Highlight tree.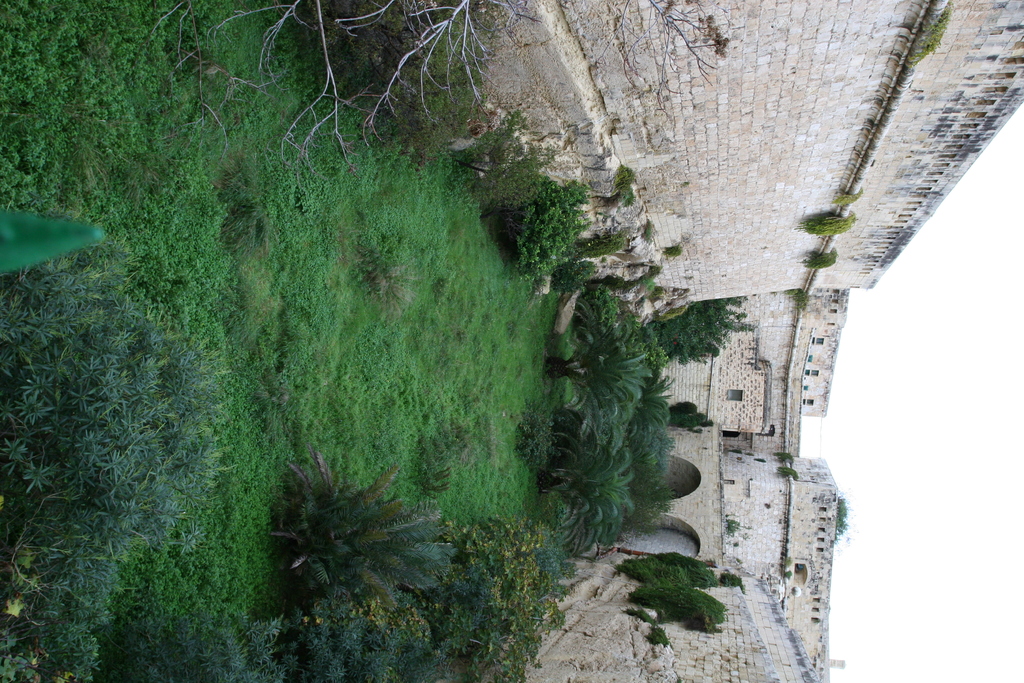
Highlighted region: pyautogui.locateOnScreen(148, 0, 547, 186).
